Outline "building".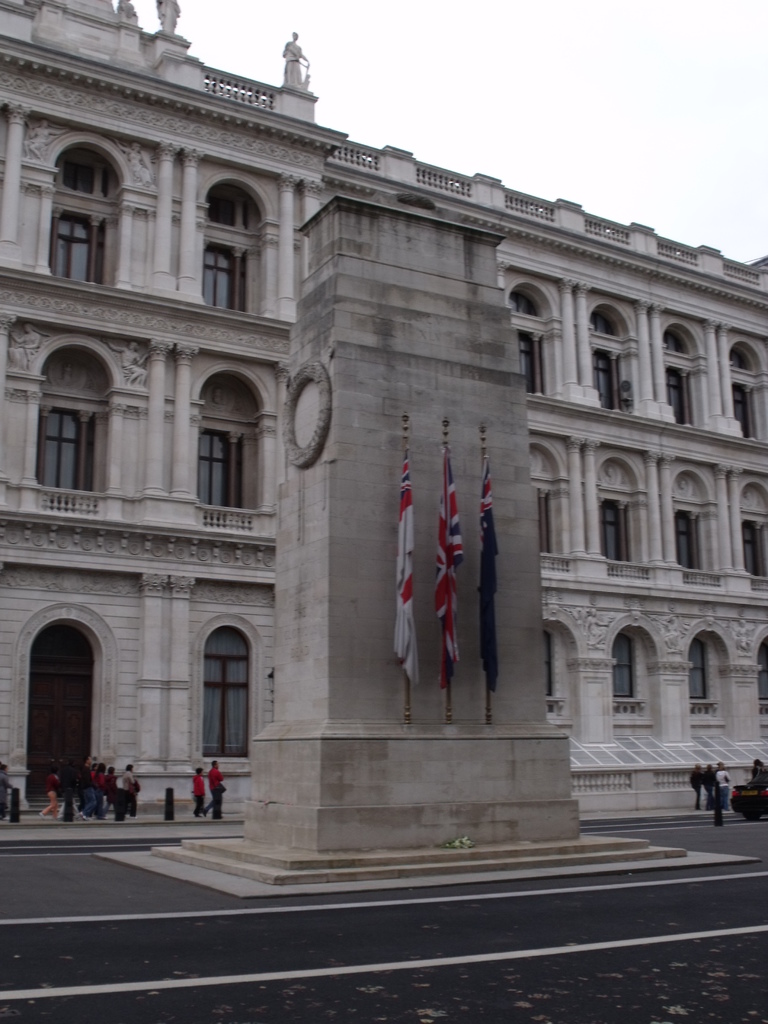
Outline: bbox=[0, 0, 766, 850].
